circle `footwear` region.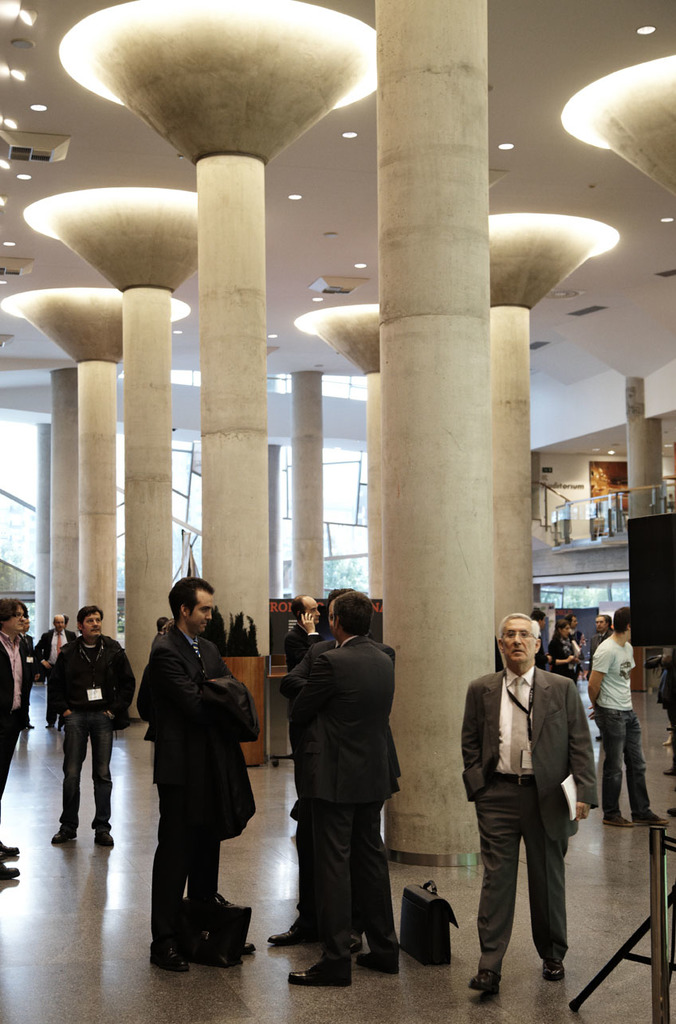
Region: <region>0, 836, 19, 855</region>.
